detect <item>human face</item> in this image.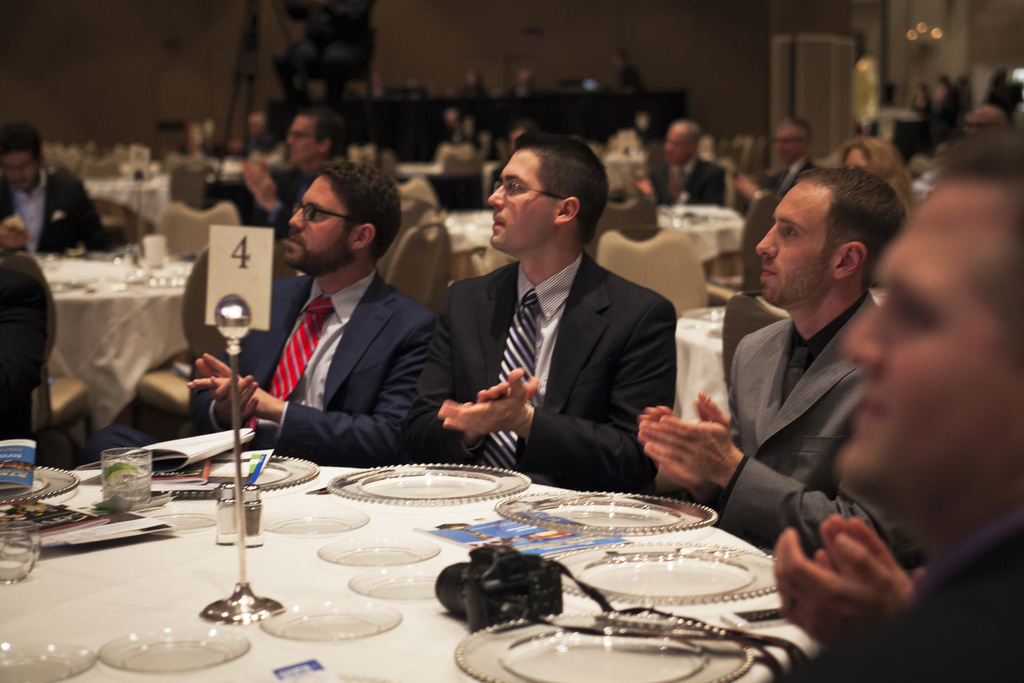
Detection: rect(665, 119, 696, 168).
